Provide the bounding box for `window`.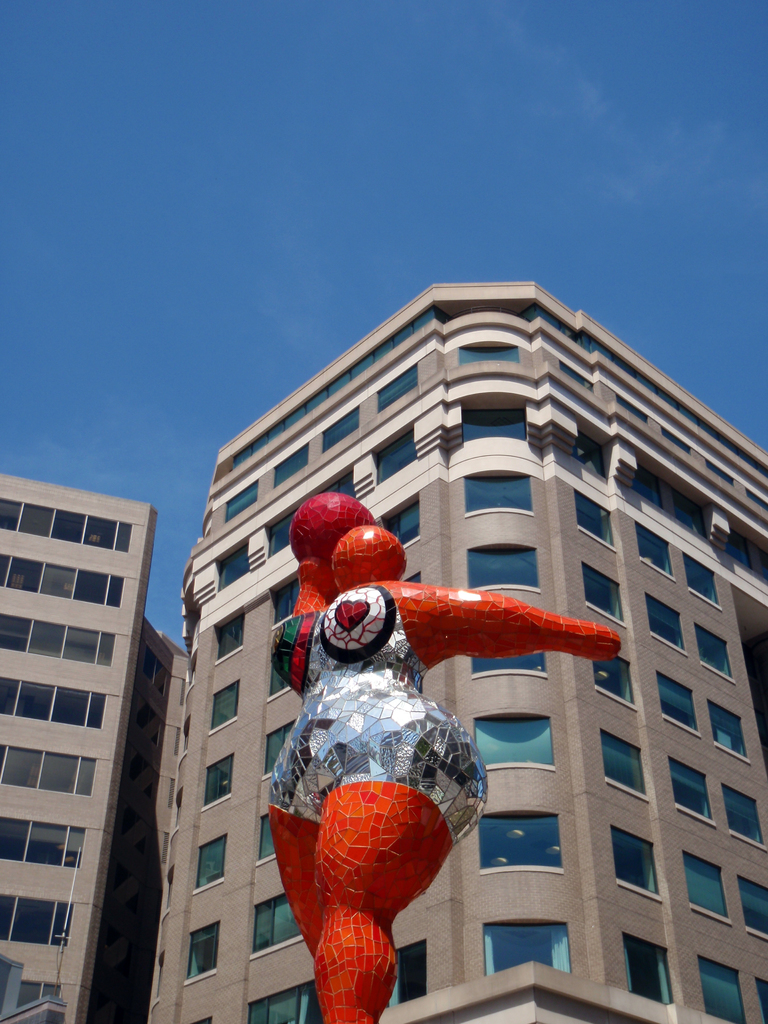
{"x1": 453, "y1": 335, "x2": 530, "y2": 372}.
